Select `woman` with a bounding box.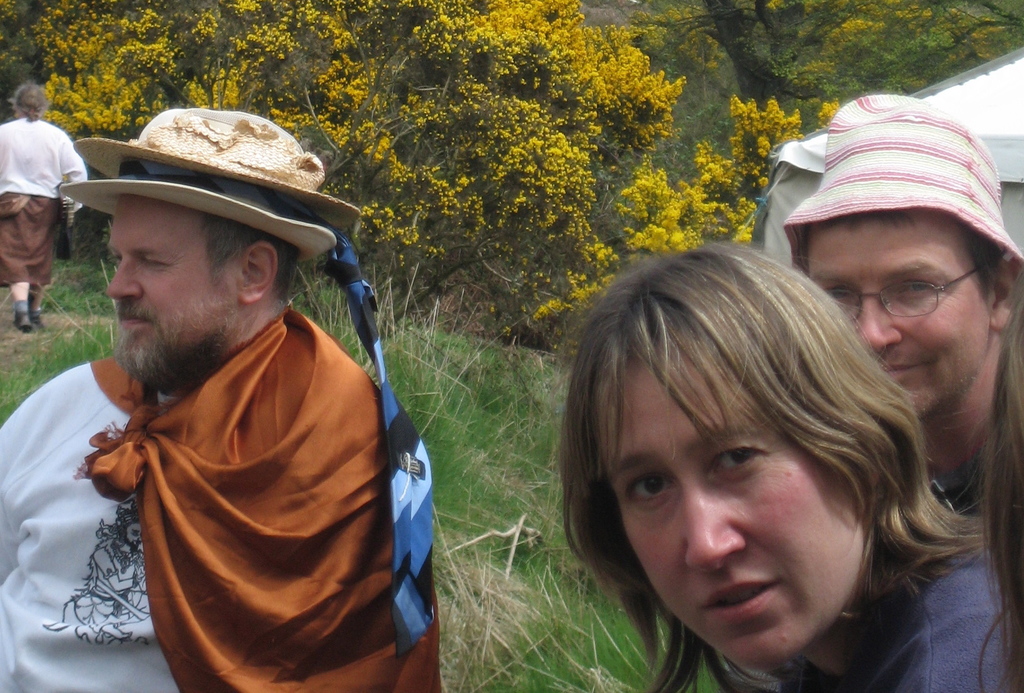
bbox=(525, 208, 1007, 680).
